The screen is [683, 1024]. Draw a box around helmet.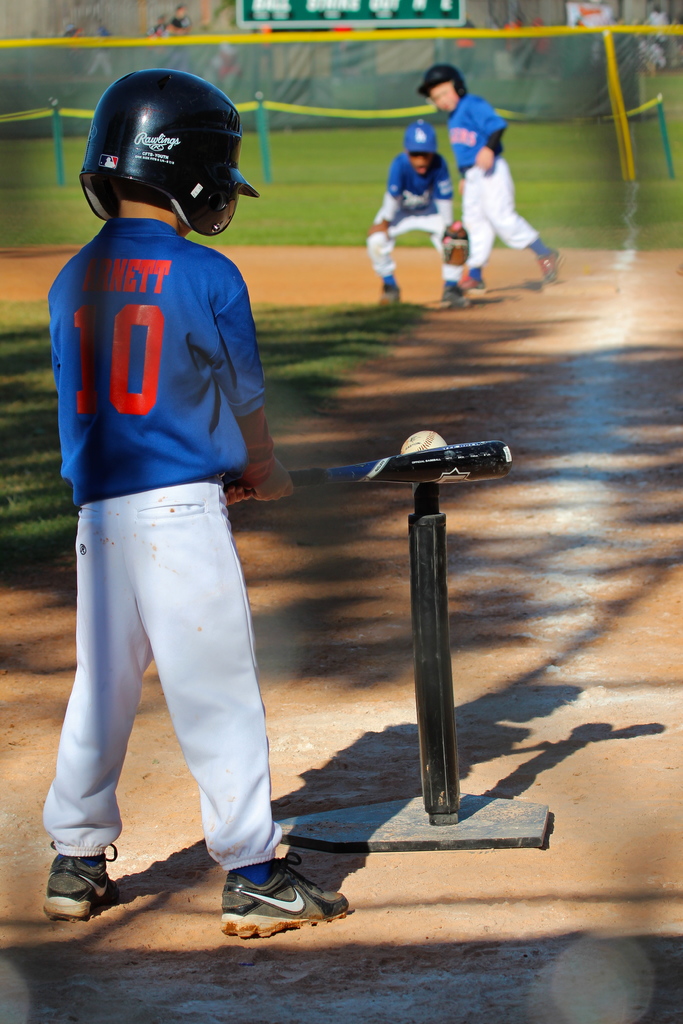
left=76, top=71, right=260, bottom=238.
